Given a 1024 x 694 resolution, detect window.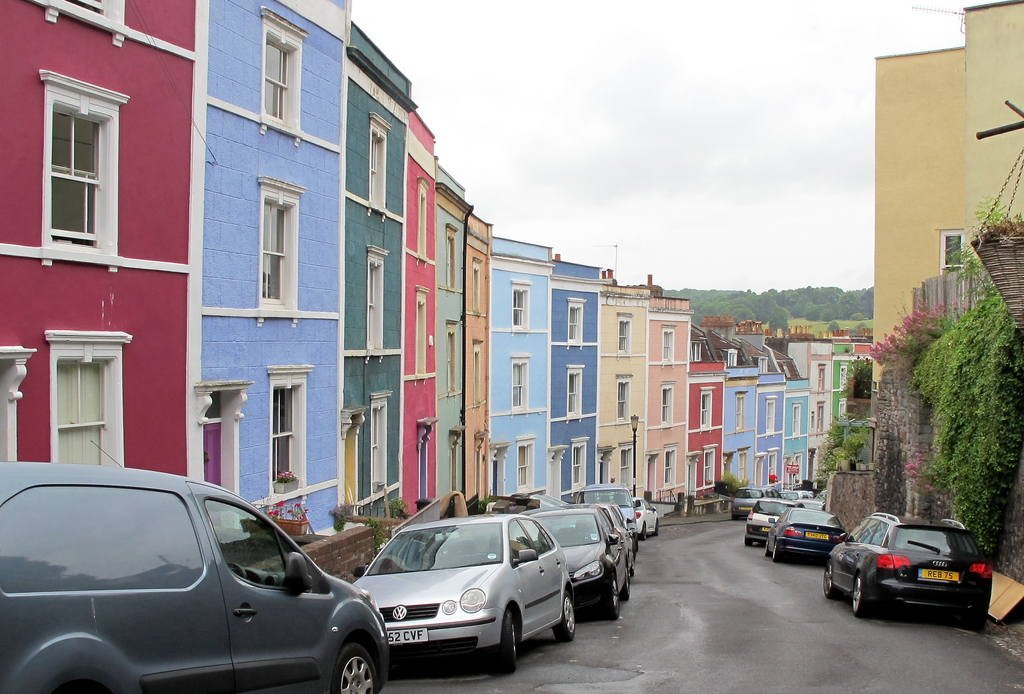
x1=735 y1=394 x2=742 y2=426.
